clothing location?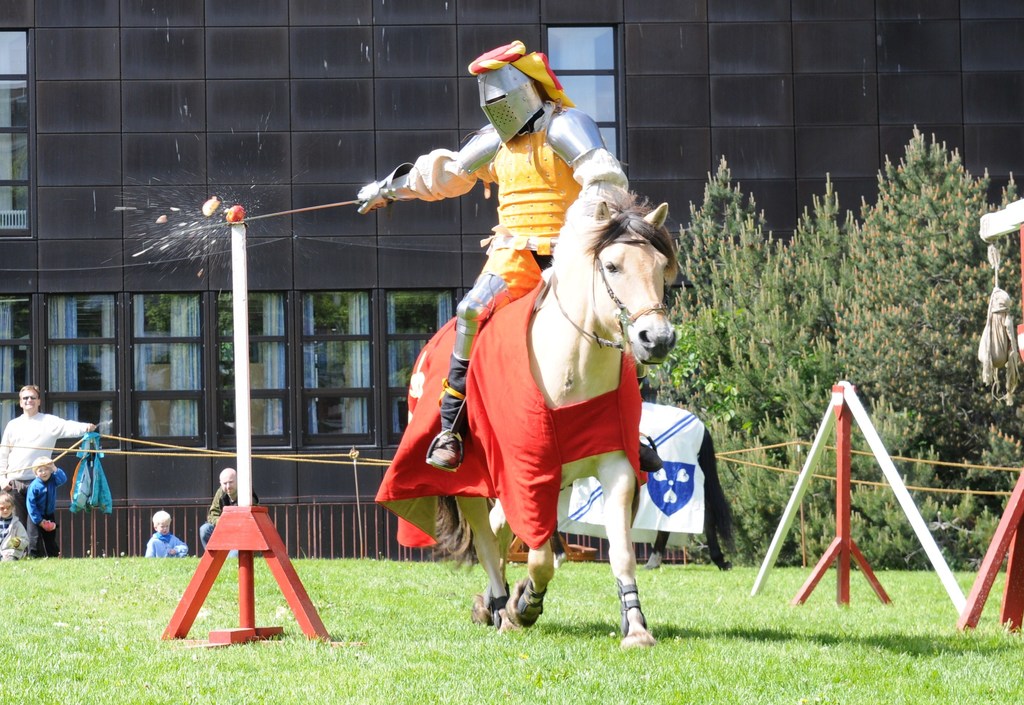
0 507 33 558
